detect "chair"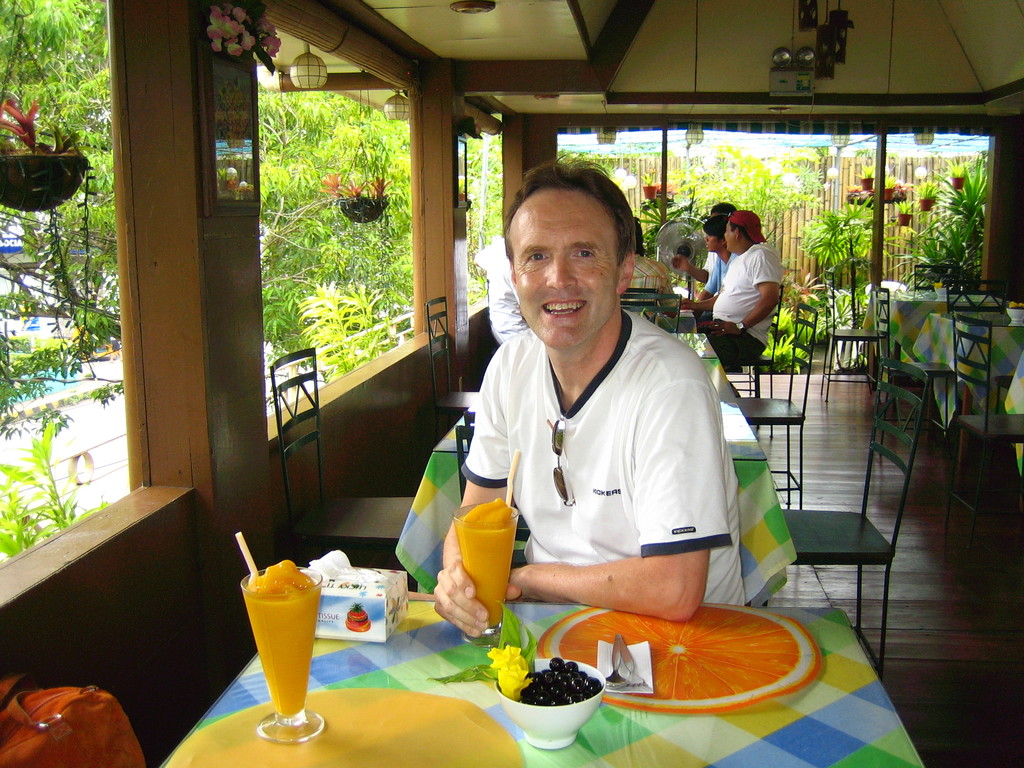
[left=422, top=292, right=484, bottom=447]
